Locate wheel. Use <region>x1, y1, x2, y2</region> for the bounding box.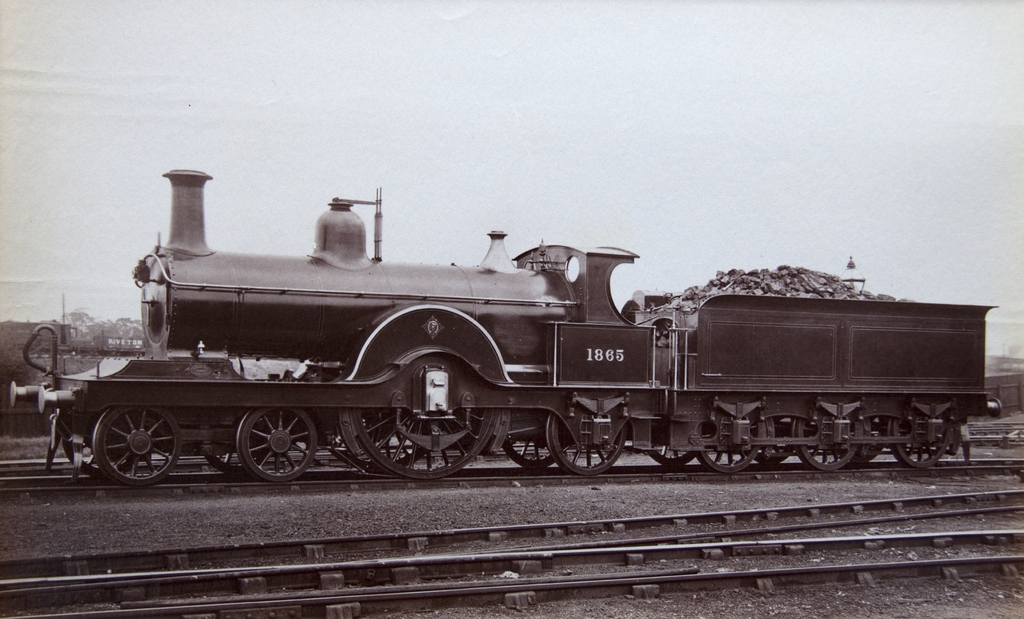
<region>504, 428, 569, 465</region>.
